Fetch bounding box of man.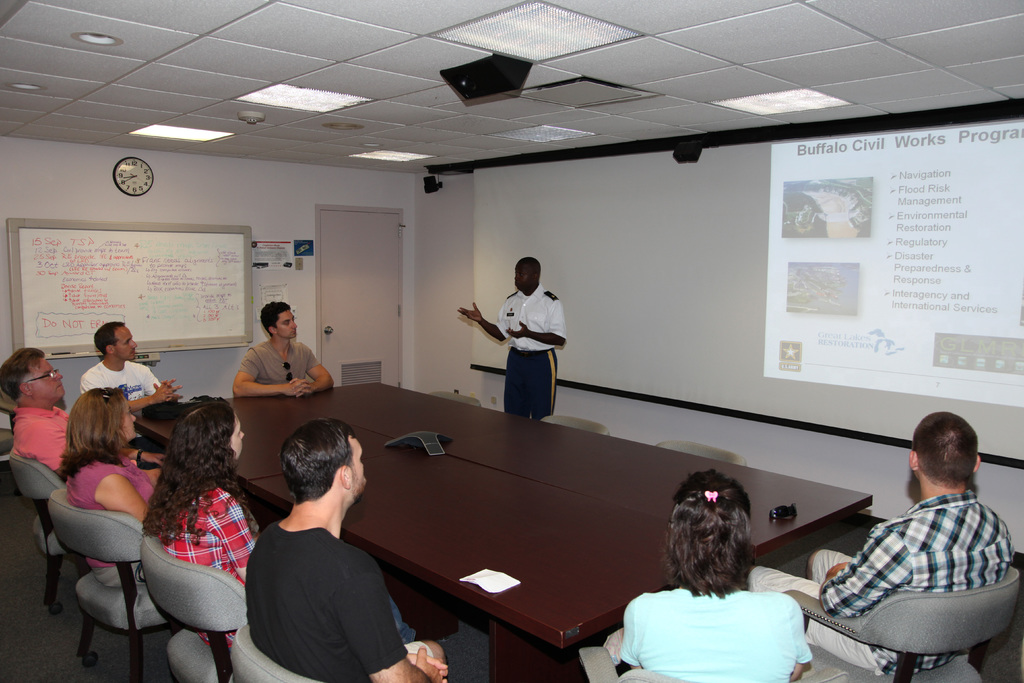
Bbox: (456, 254, 566, 418).
